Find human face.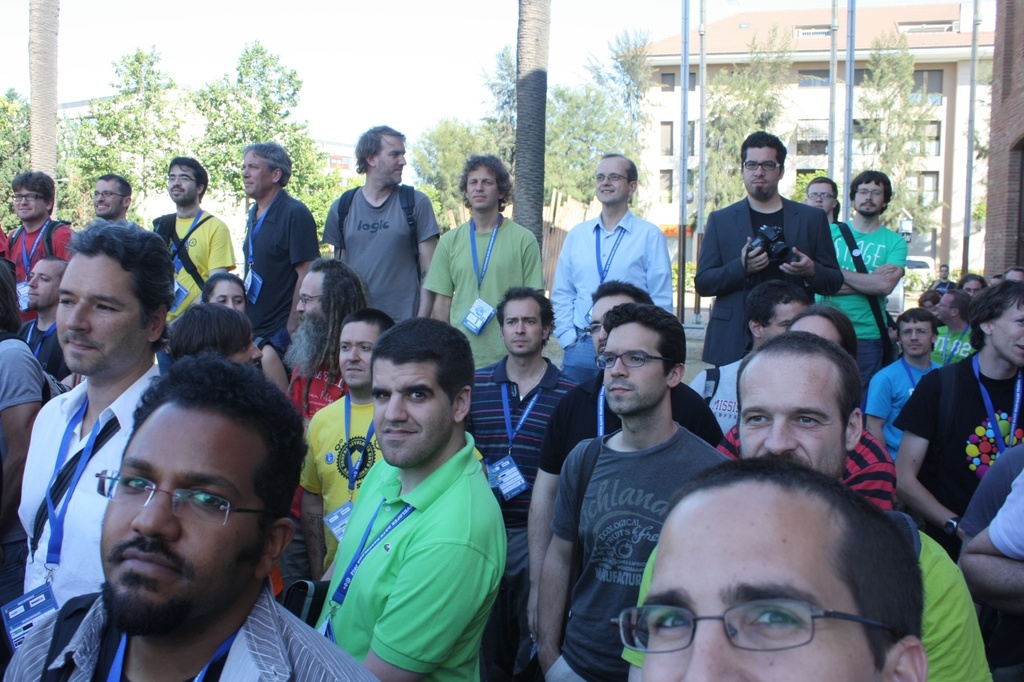
bbox=(741, 349, 846, 480).
